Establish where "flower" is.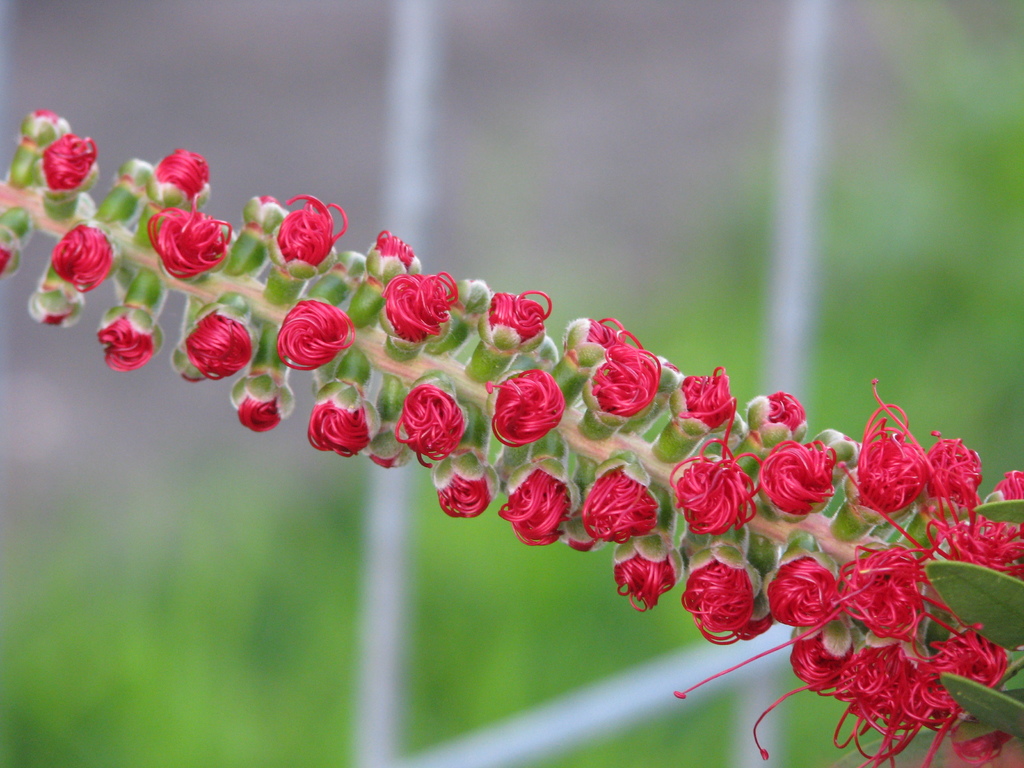
Established at [left=28, top=286, right=83, bottom=323].
